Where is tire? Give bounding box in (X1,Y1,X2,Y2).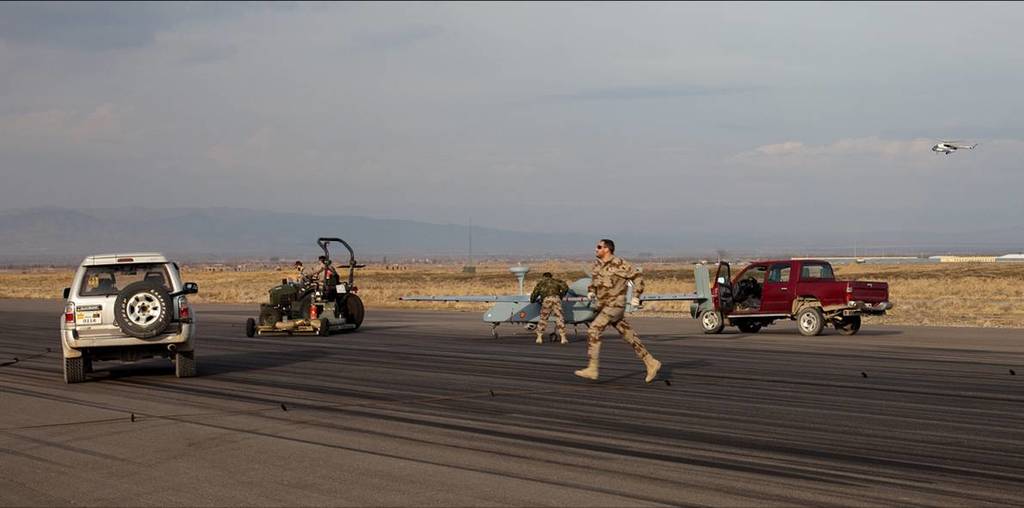
(175,346,195,378).
